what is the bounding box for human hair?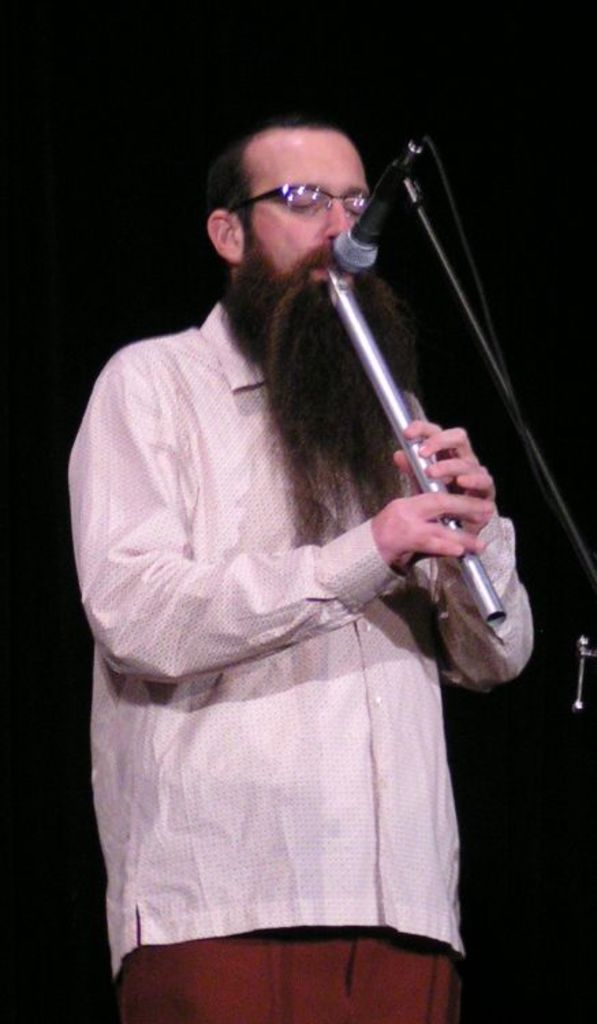
pyautogui.locateOnScreen(195, 111, 373, 254).
